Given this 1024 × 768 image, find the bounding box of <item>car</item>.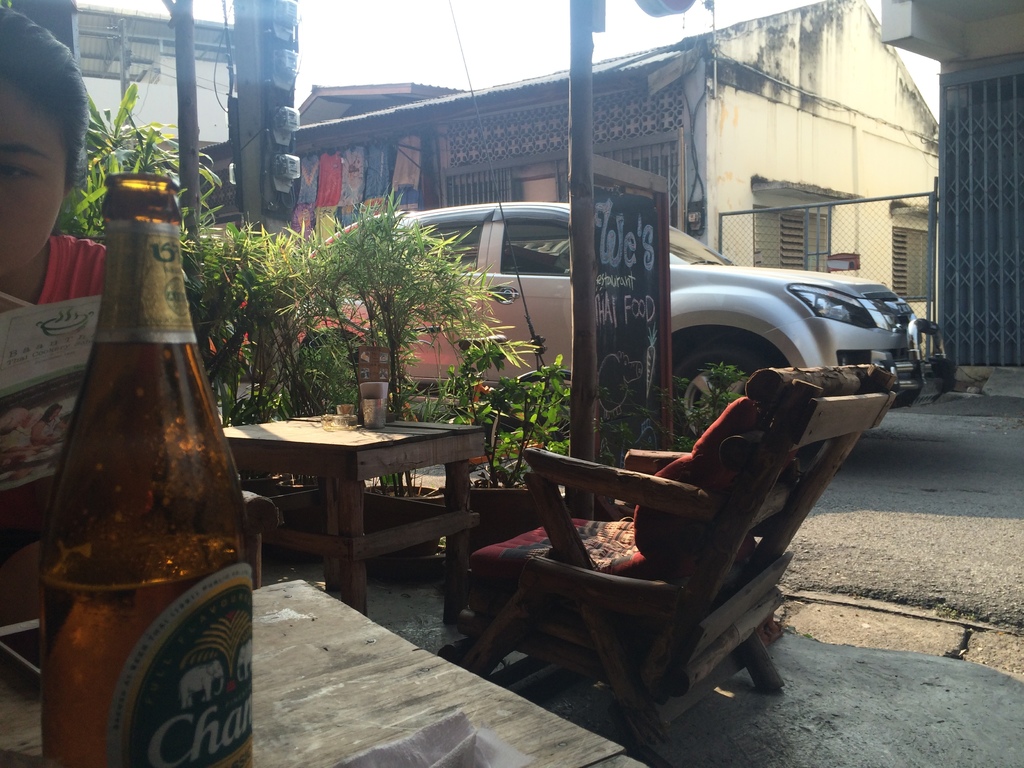
[201,207,388,378].
